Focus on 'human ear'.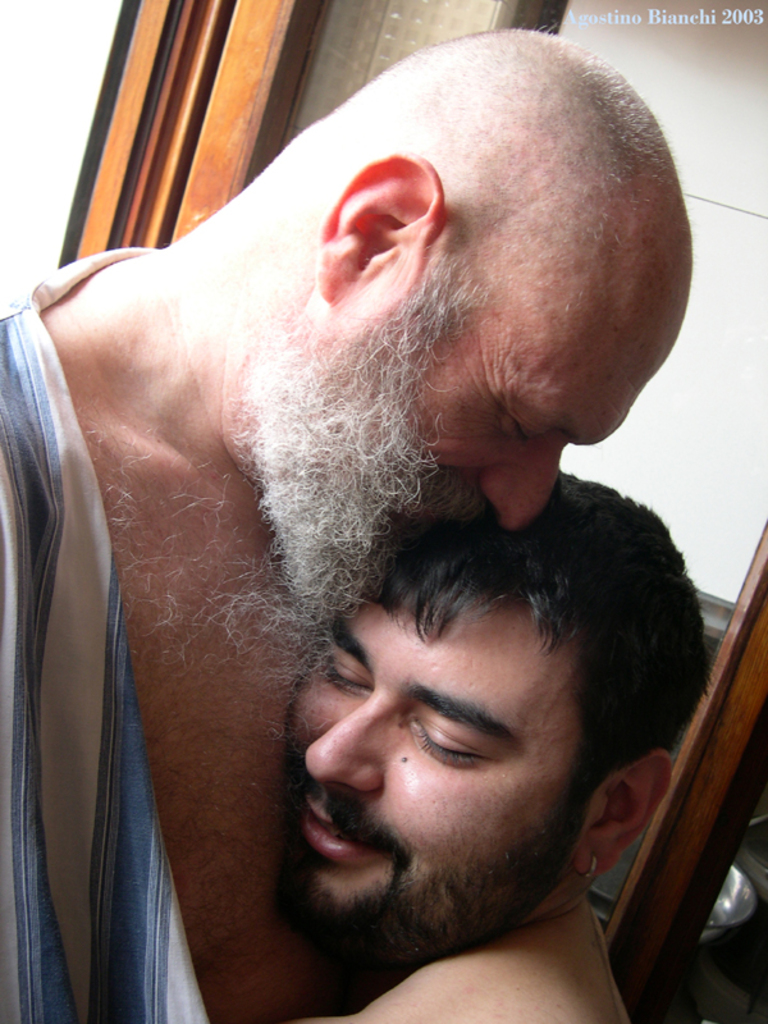
Focused at detection(577, 753, 672, 881).
